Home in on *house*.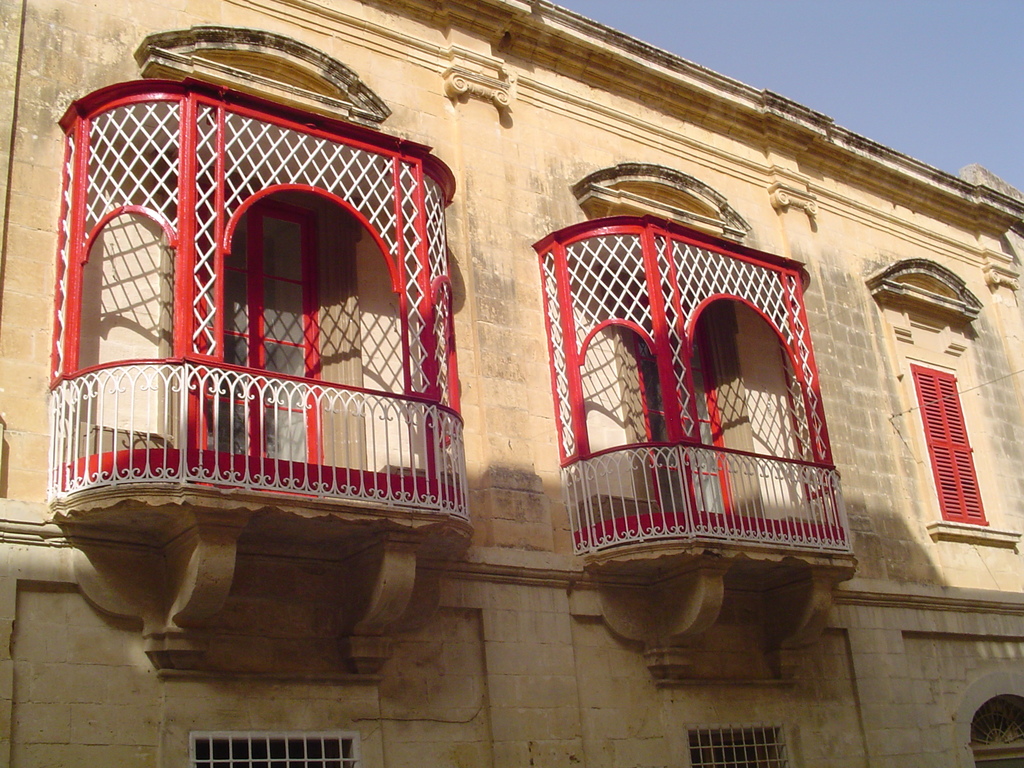
Homed in at (left=3, top=0, right=1023, bottom=767).
